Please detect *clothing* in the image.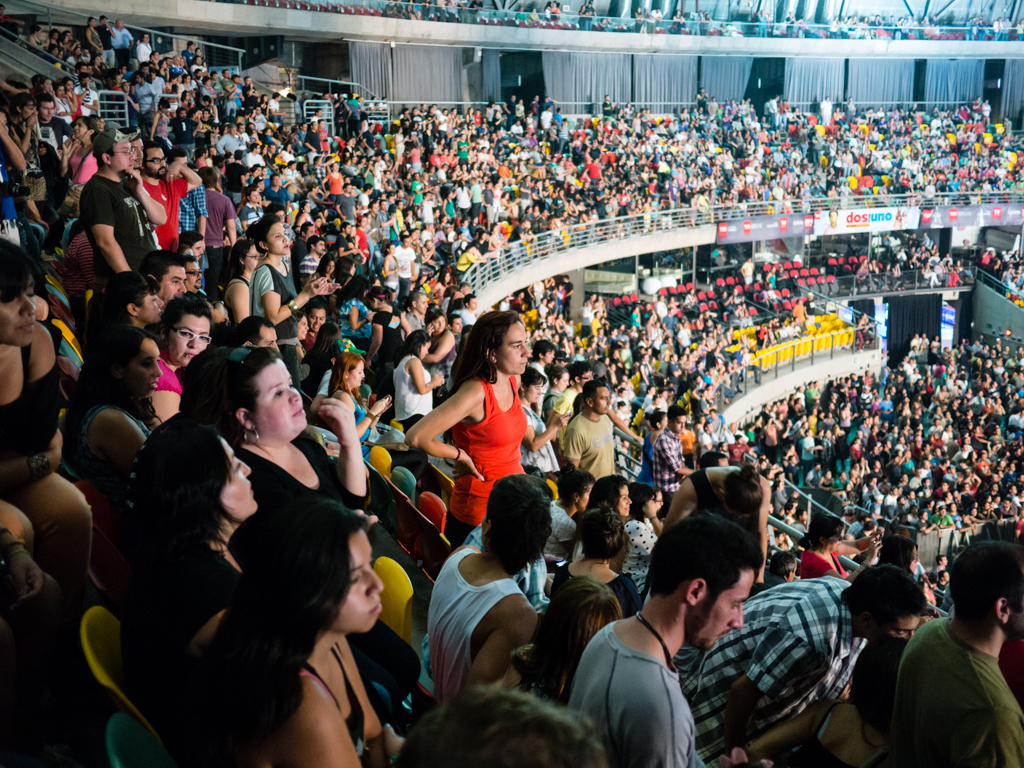
box(656, 420, 683, 492).
